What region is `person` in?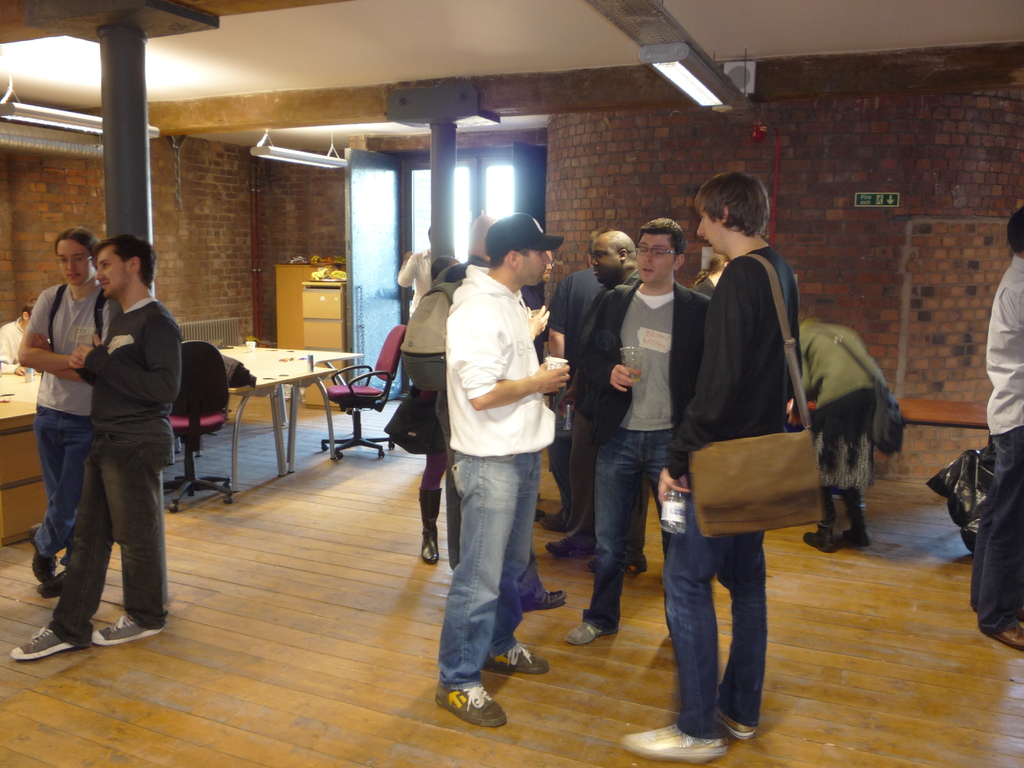
region(0, 304, 44, 373).
